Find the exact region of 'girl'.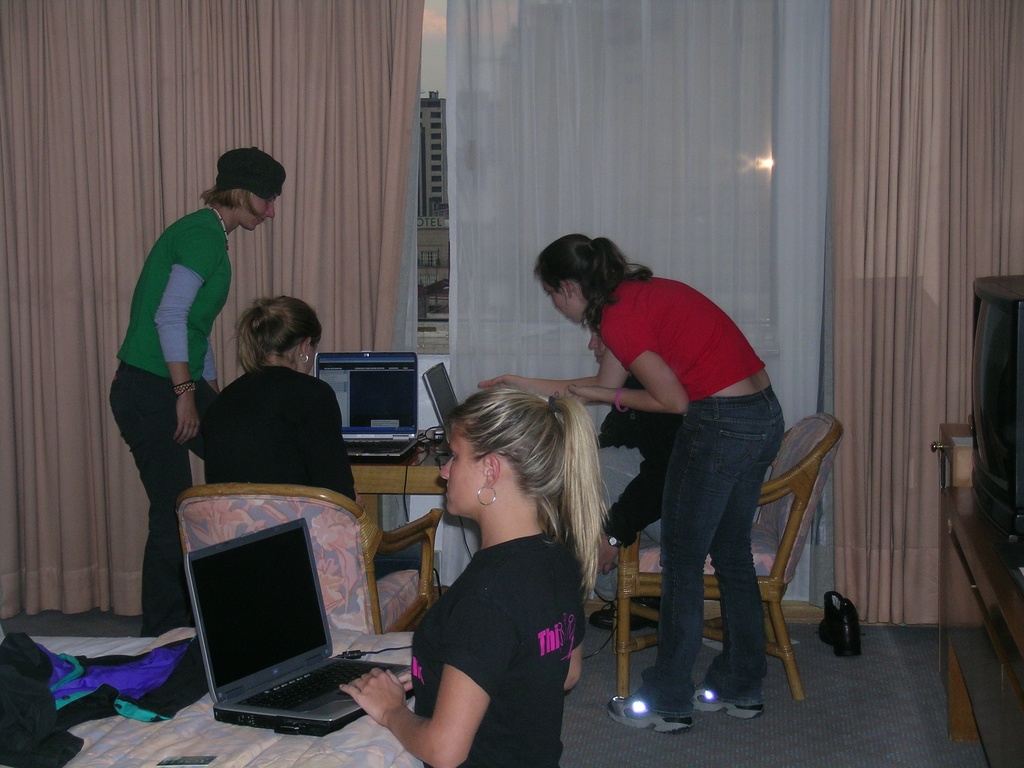
Exact region: [x1=340, y1=382, x2=609, y2=767].
